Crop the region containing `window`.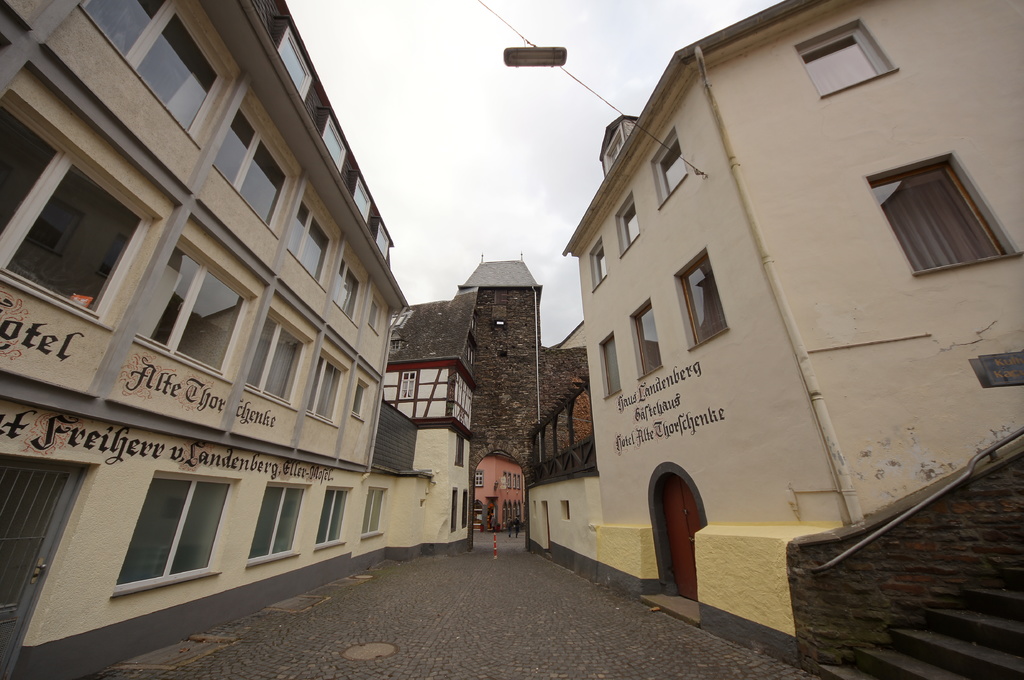
Crop region: left=284, top=196, right=335, bottom=278.
